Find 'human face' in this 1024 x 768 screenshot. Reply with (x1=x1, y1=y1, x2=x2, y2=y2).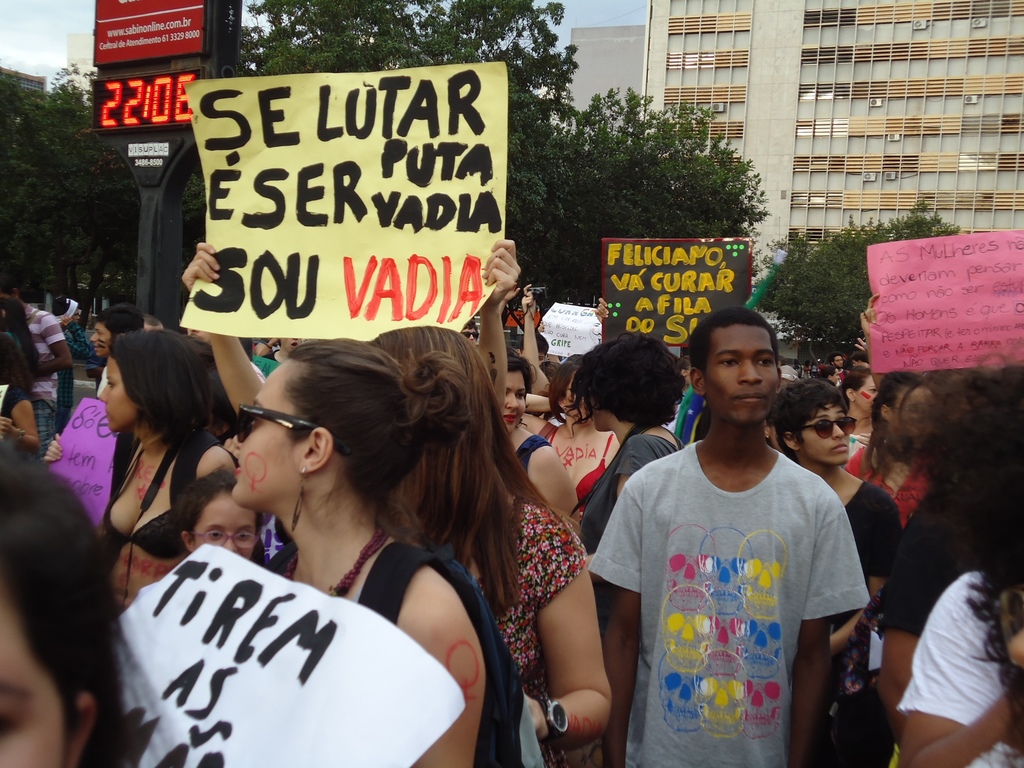
(x1=698, y1=318, x2=778, y2=428).
